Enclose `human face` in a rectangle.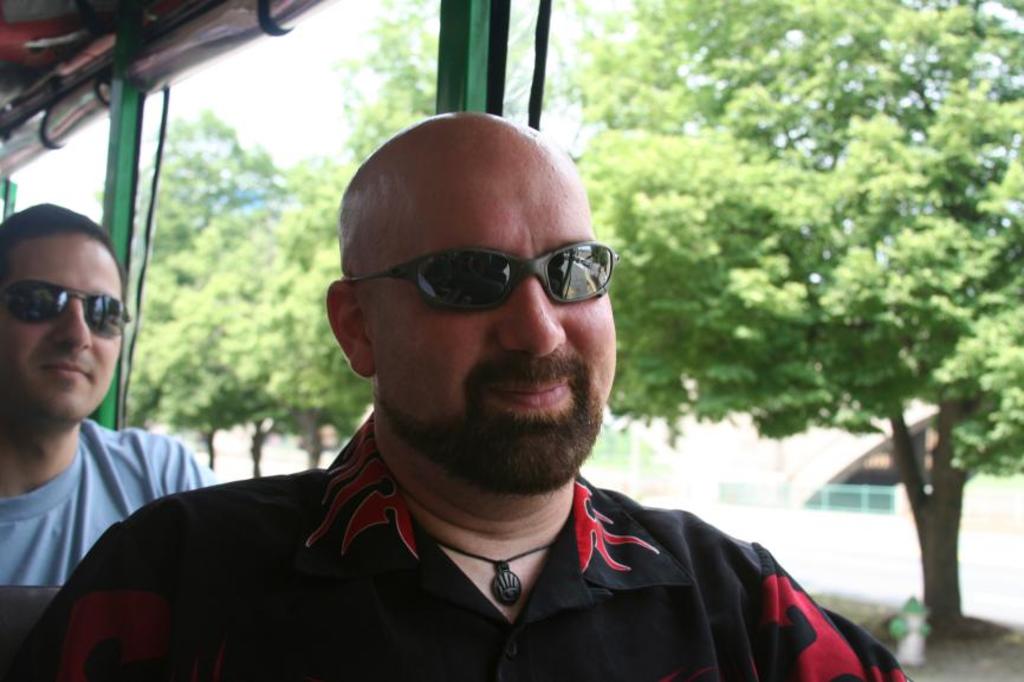
359/148/617/492.
